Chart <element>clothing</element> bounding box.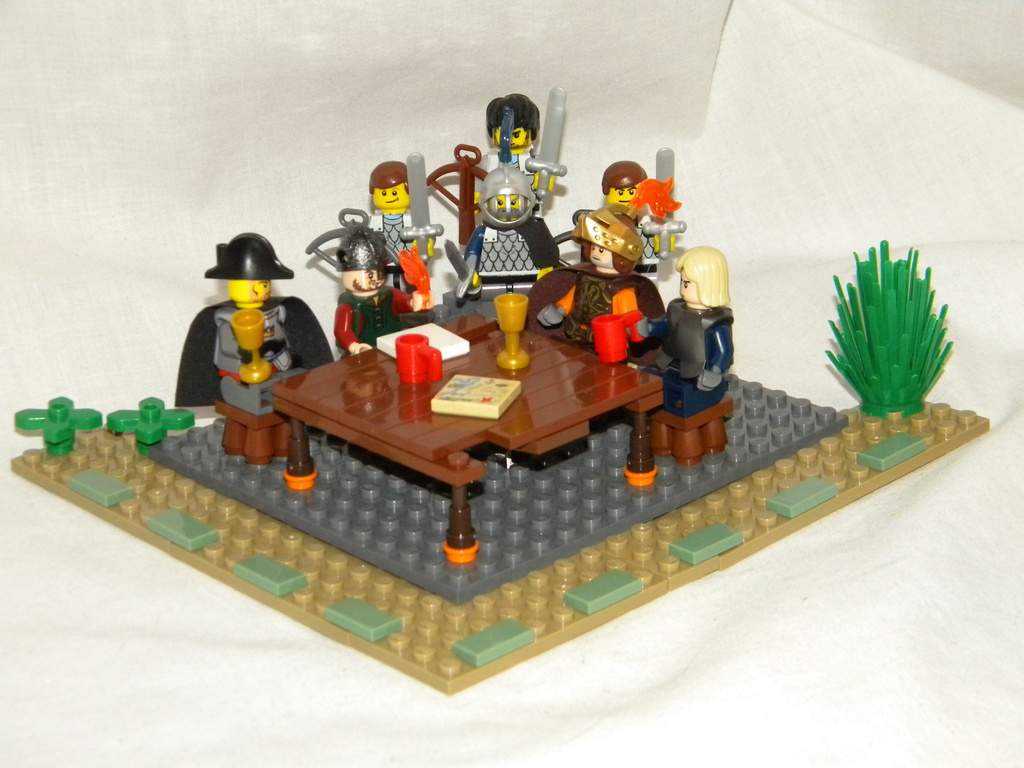
Charted: locate(377, 209, 406, 261).
